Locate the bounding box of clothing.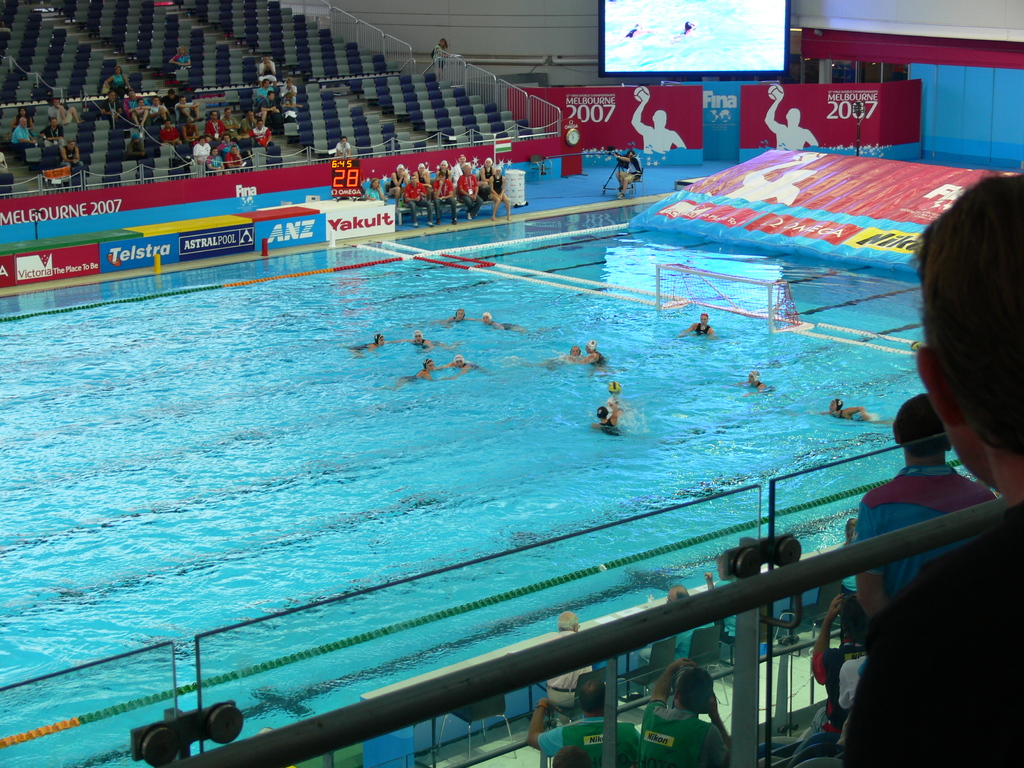
Bounding box: (454, 175, 477, 222).
